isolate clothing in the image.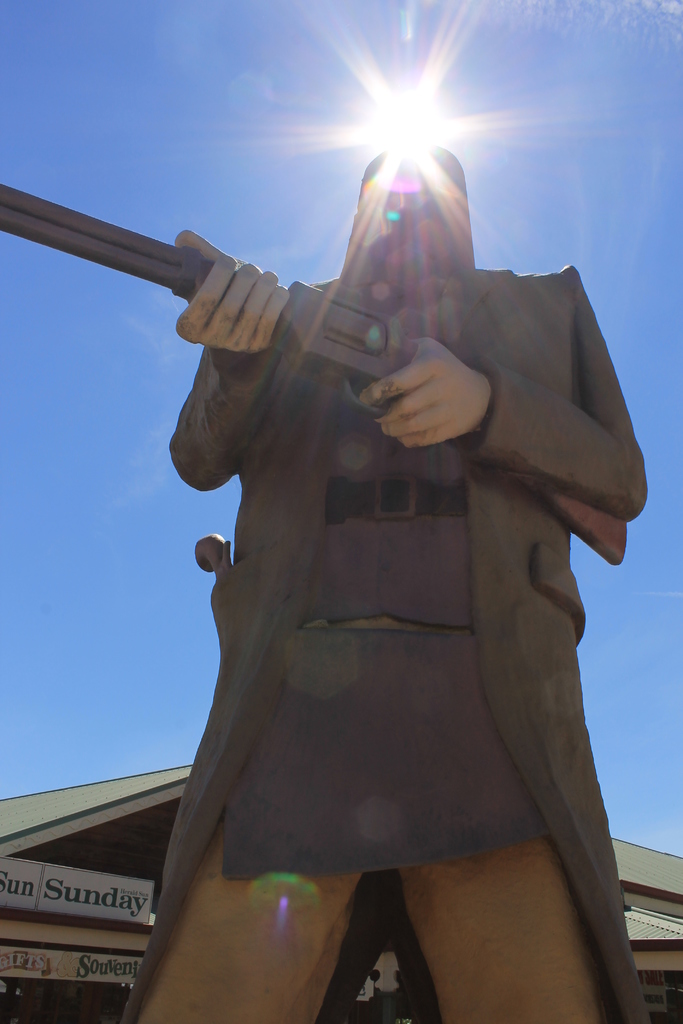
Isolated region: <box>115,260,645,1023</box>.
